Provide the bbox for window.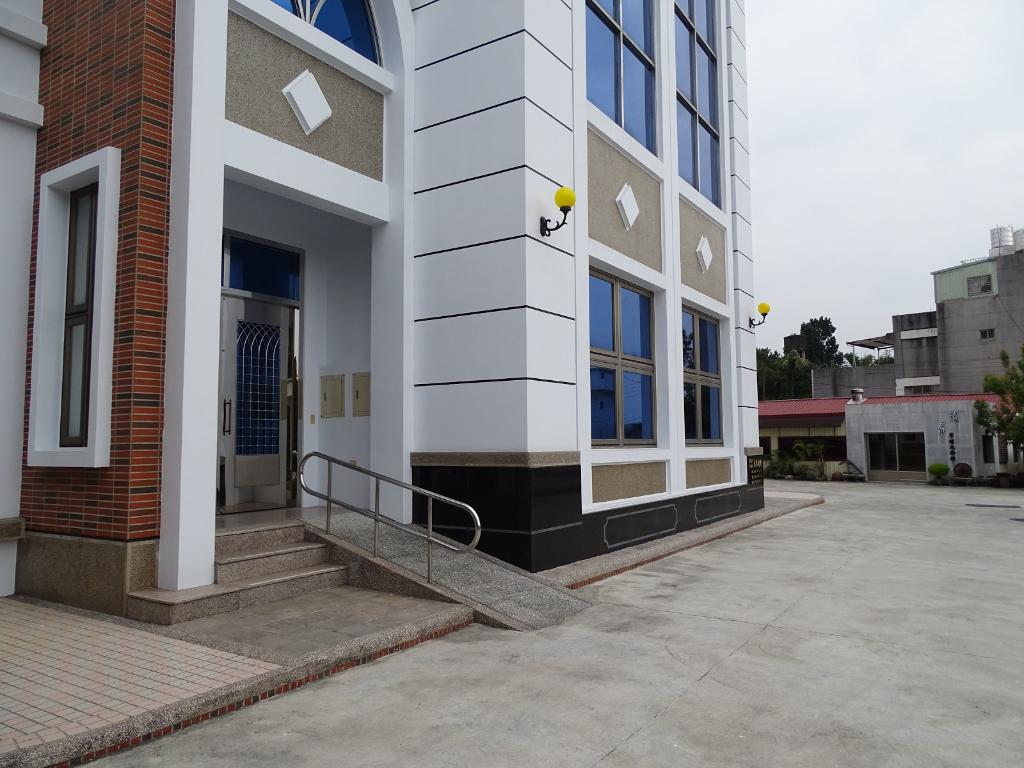
(588, 269, 659, 458).
